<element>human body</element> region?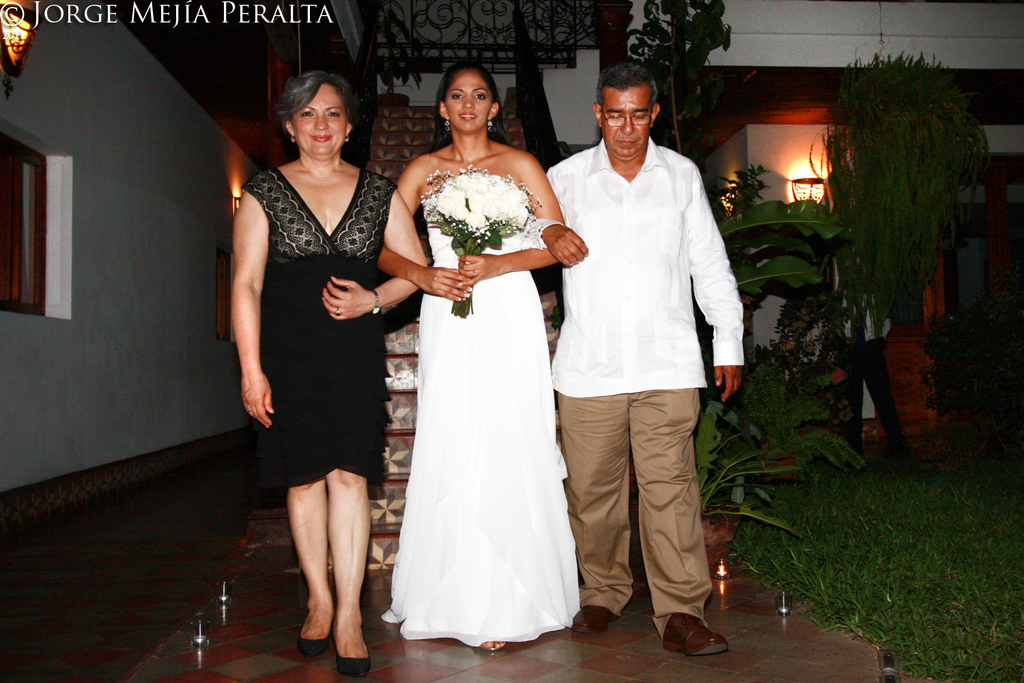
box(375, 67, 563, 652)
